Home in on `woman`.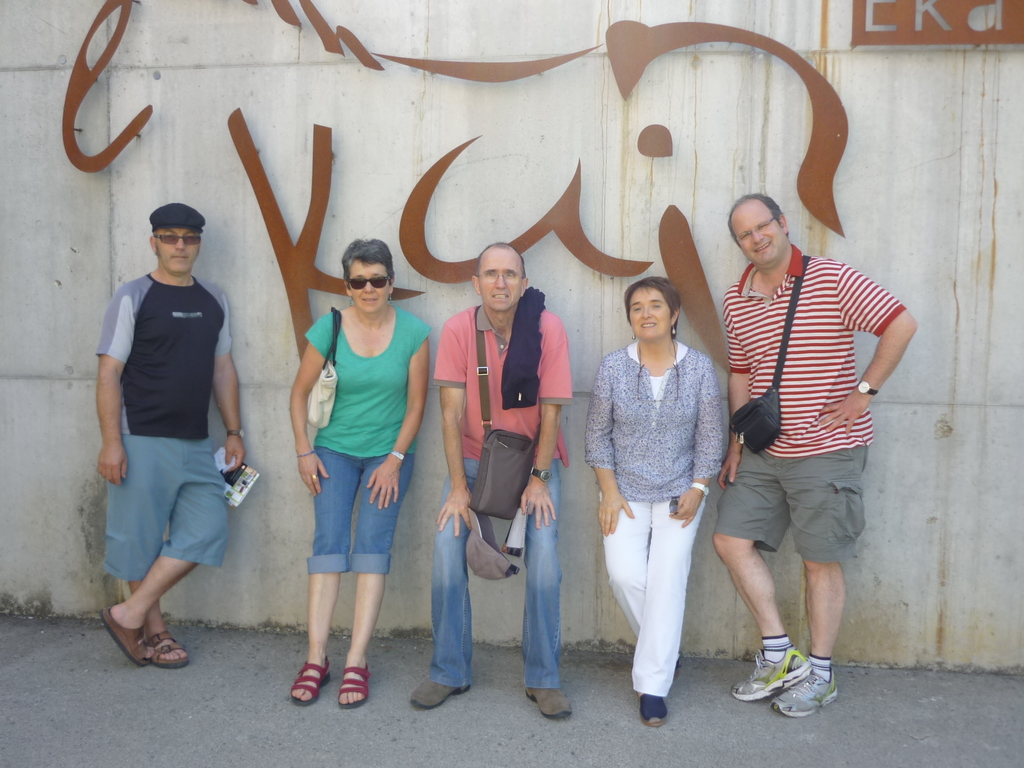
Homed in at detection(581, 271, 740, 729).
